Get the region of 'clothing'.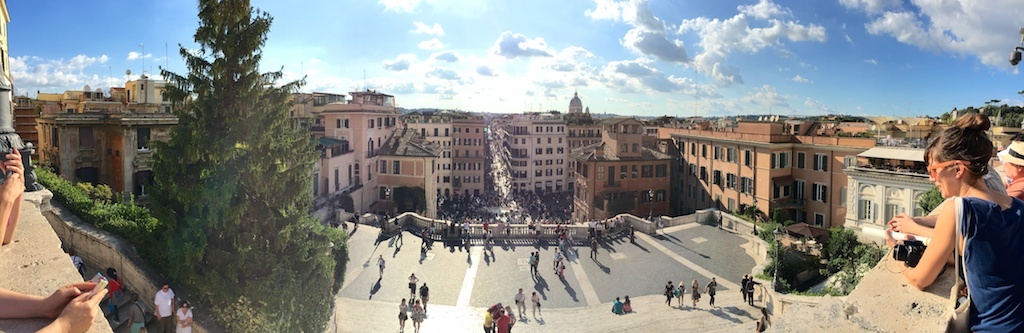
(x1=745, y1=281, x2=756, y2=304).
